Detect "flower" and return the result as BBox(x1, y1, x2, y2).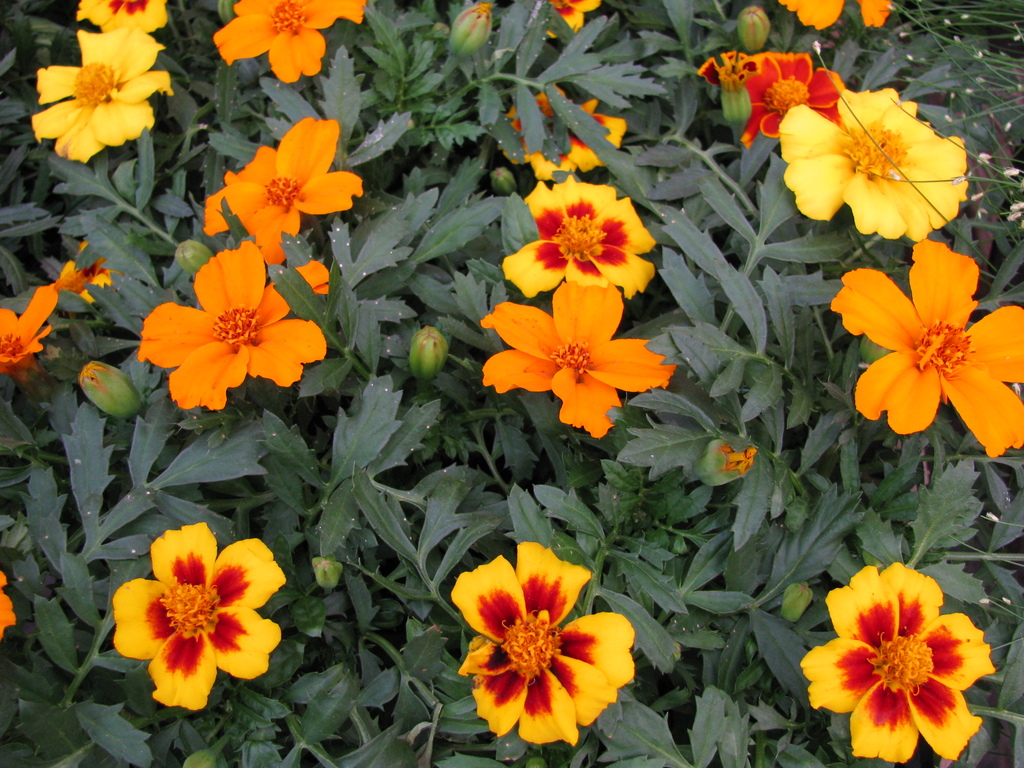
BBox(832, 239, 1013, 443).
